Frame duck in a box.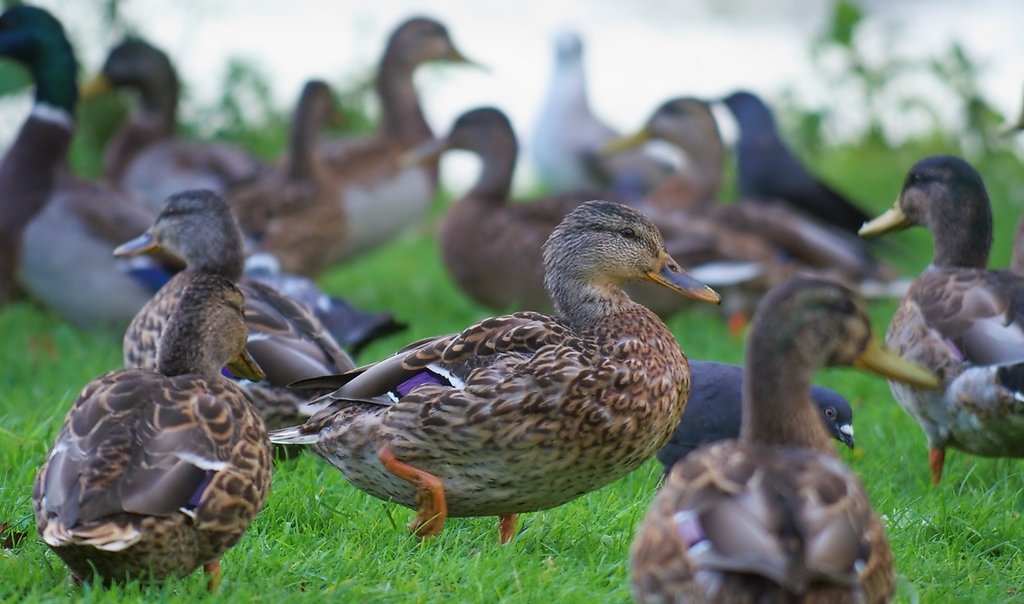
box=[390, 104, 781, 322].
